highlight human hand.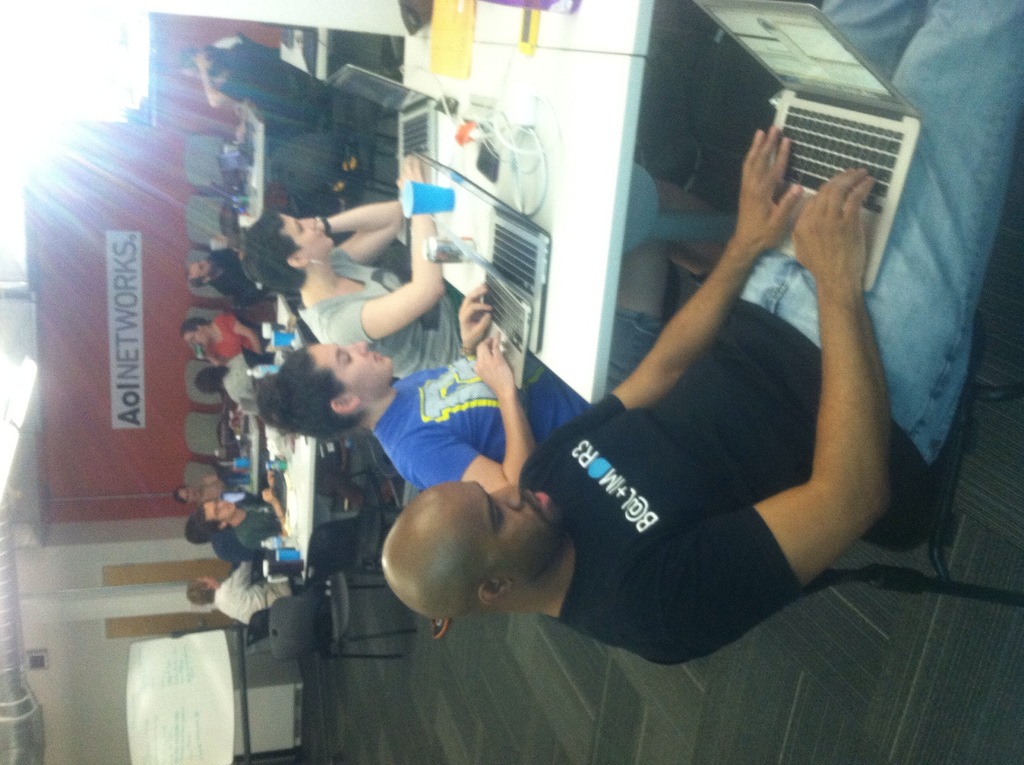
Highlighted region: 734, 129, 803, 250.
